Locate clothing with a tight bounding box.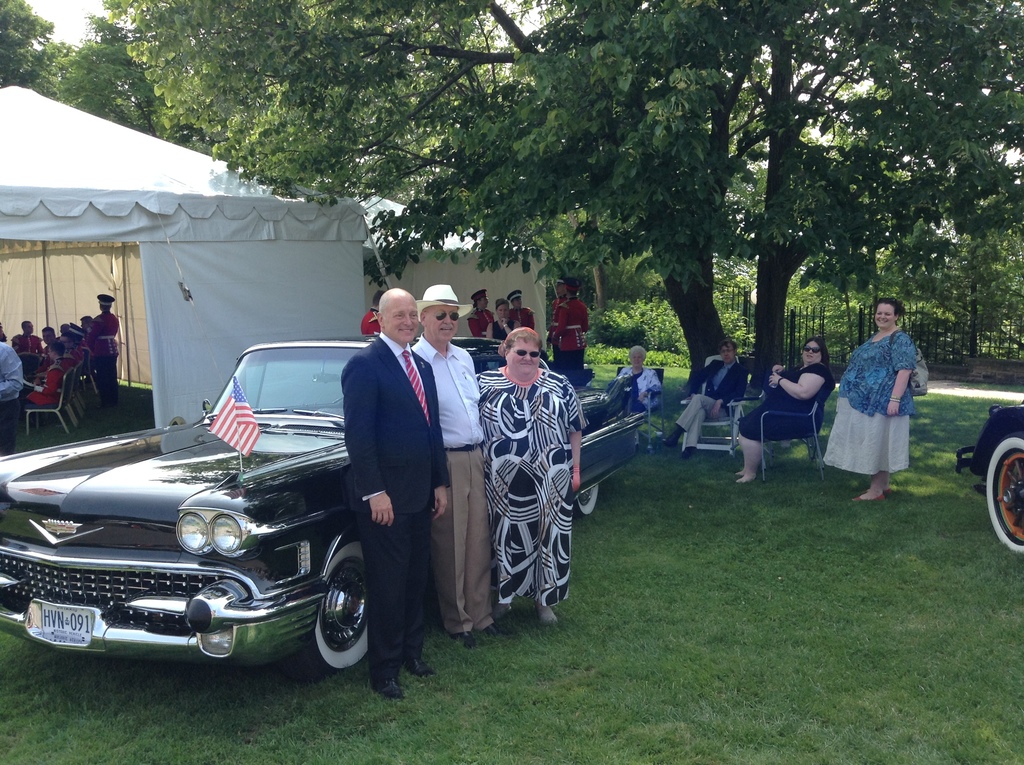
region(551, 303, 561, 361).
